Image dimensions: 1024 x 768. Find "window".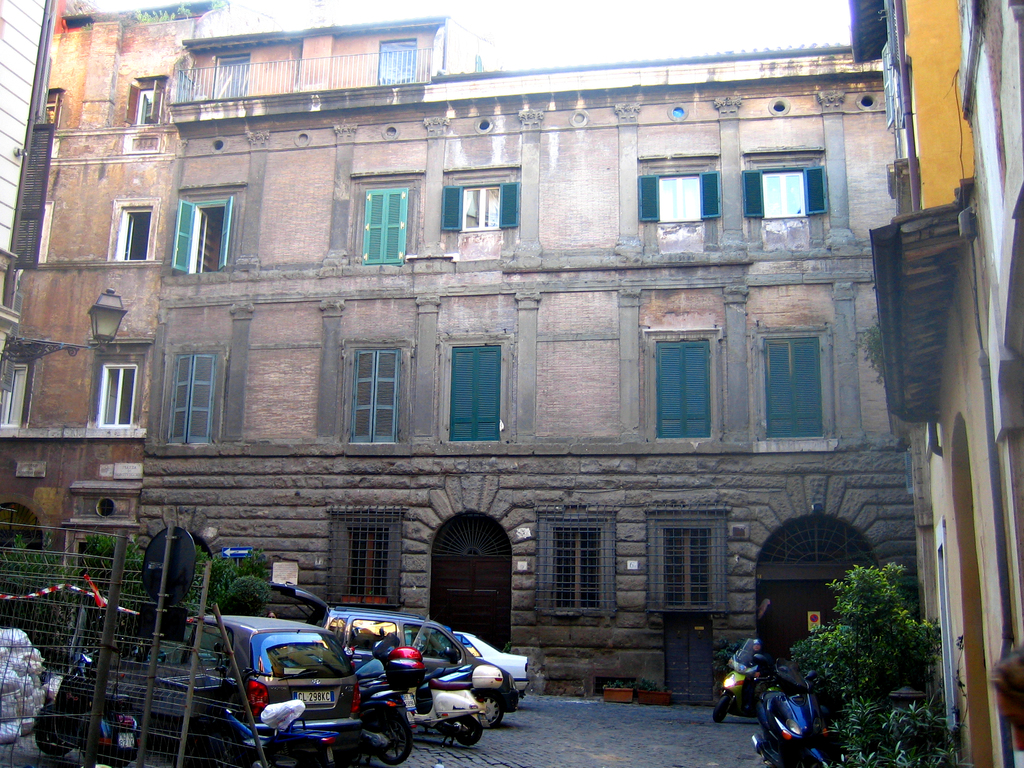
box(353, 351, 393, 446).
